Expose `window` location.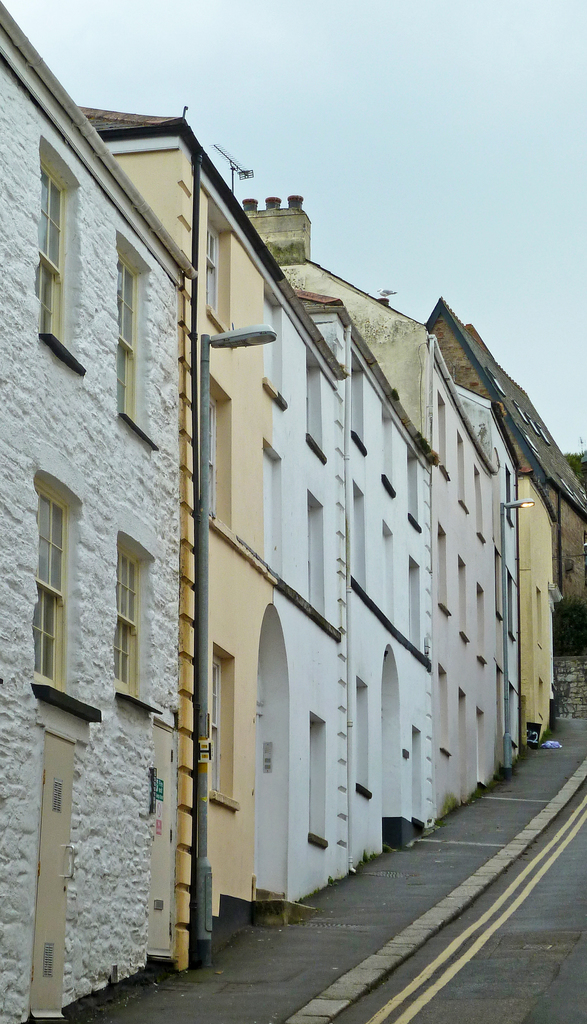
Exposed at <box>109,245,139,424</box>.
